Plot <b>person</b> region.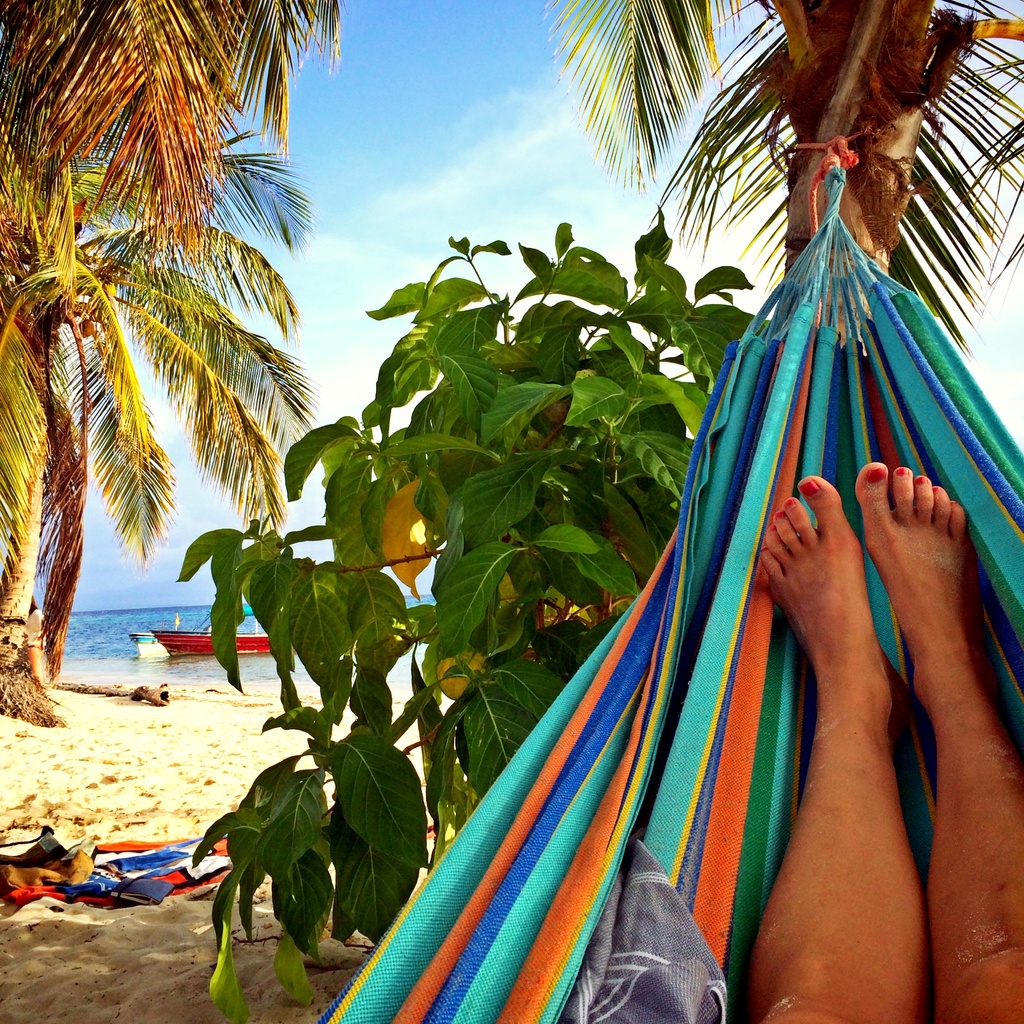
Plotted at 747 459 1023 1021.
